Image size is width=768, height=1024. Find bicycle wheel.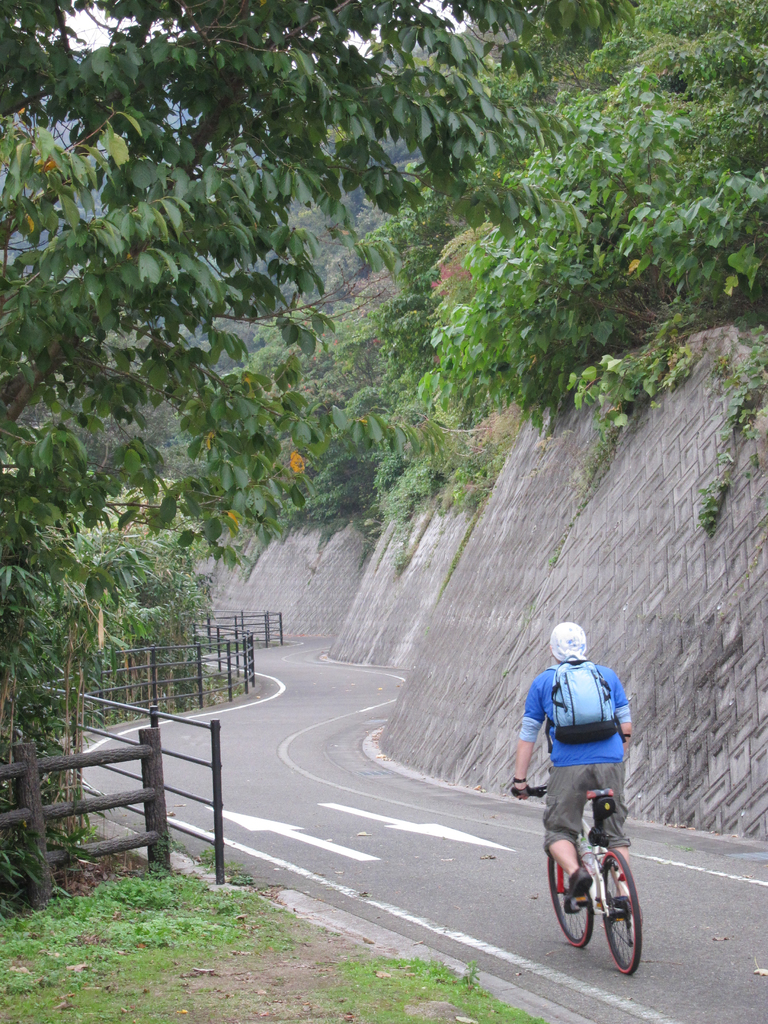
Rect(586, 834, 644, 980).
